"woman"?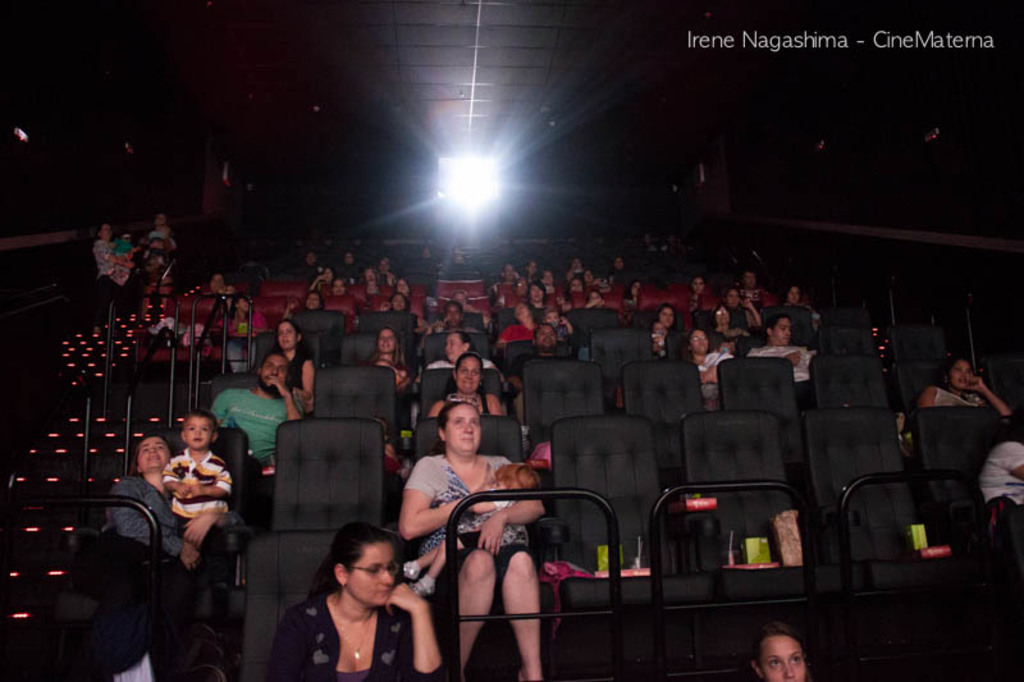
bbox=(622, 280, 645, 325)
